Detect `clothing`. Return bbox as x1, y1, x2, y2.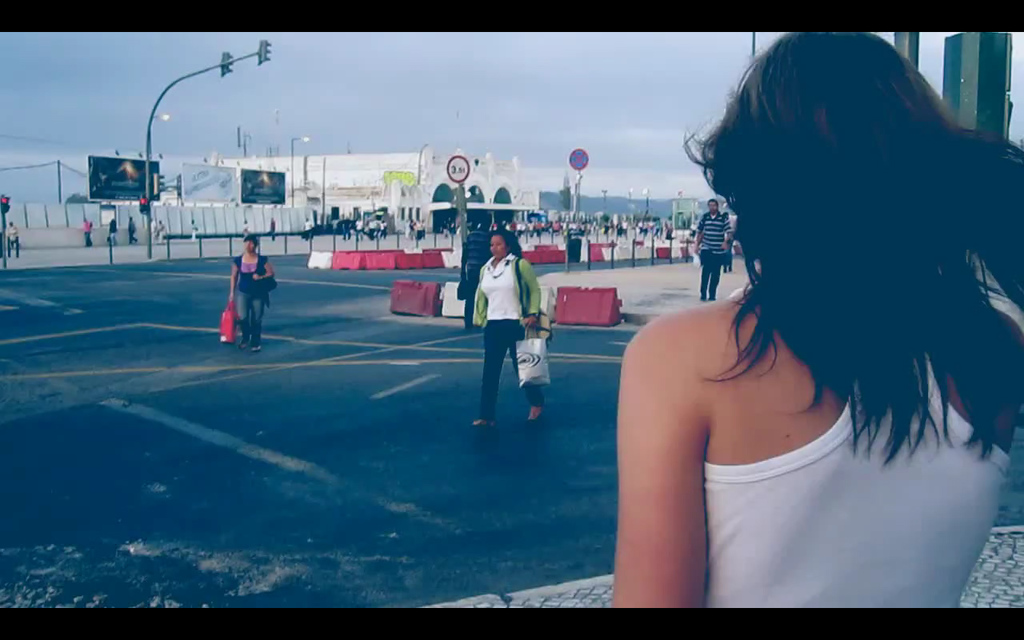
234, 250, 272, 345.
